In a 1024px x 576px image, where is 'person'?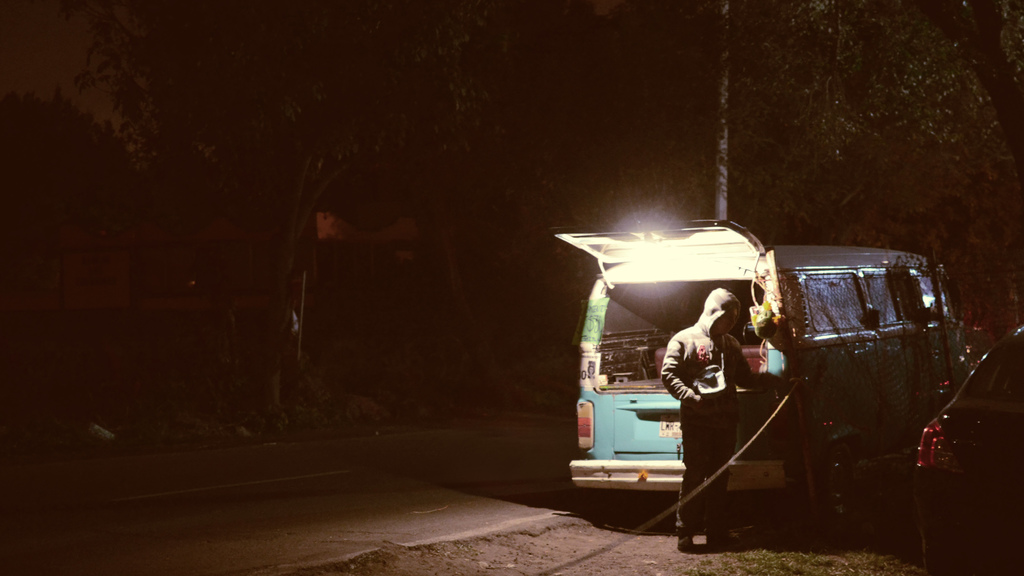
(671, 277, 756, 497).
